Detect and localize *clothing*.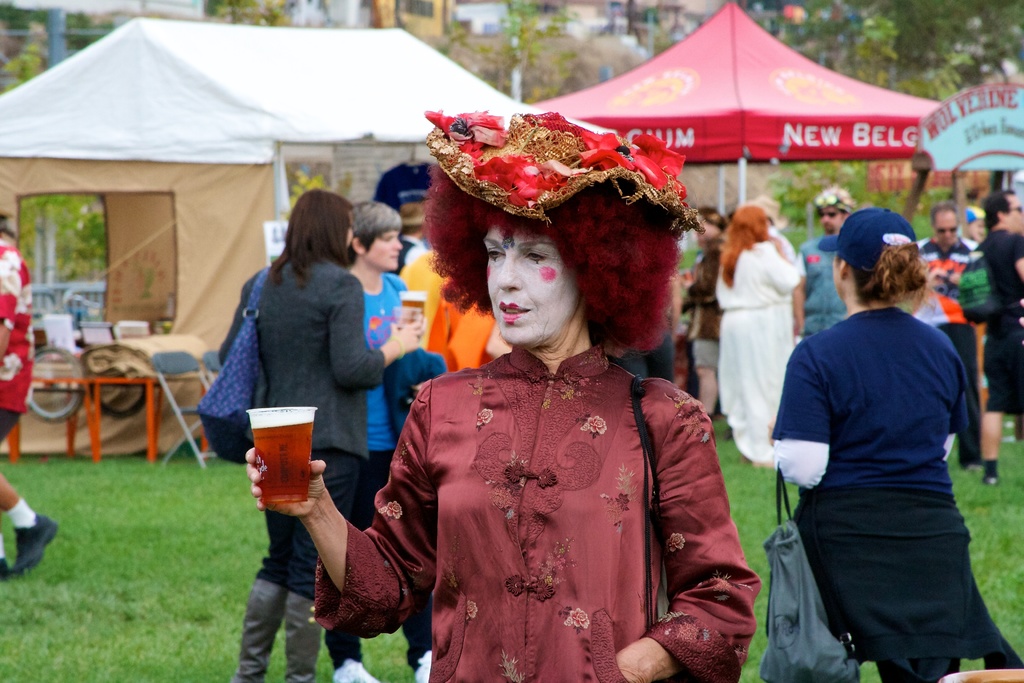
Localized at region(216, 265, 383, 682).
